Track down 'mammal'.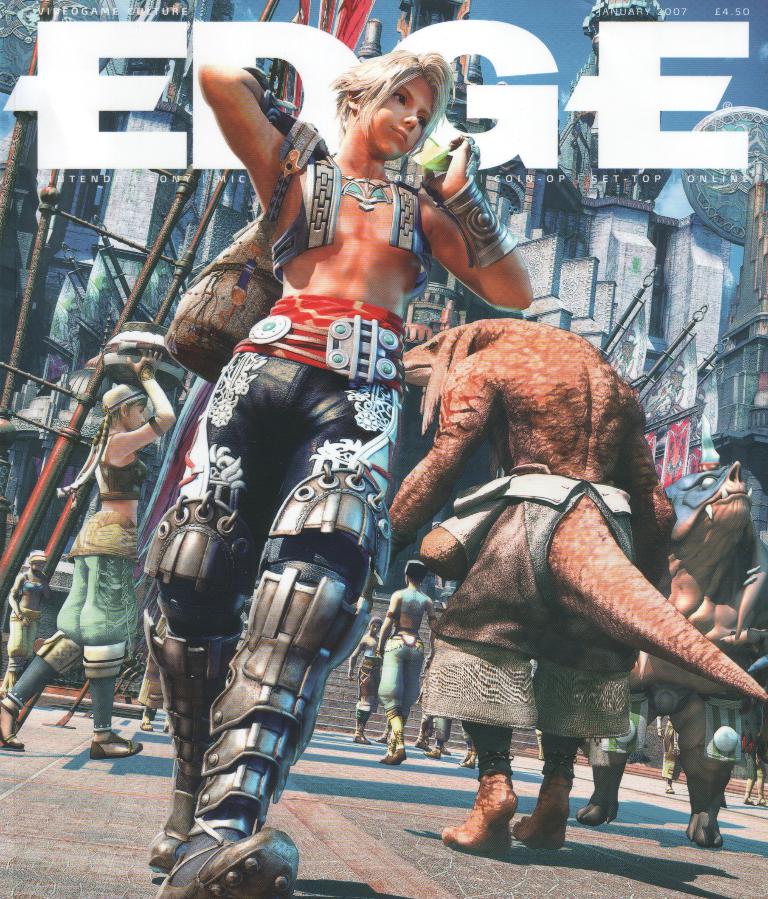
Tracked to 0, 549, 50, 698.
